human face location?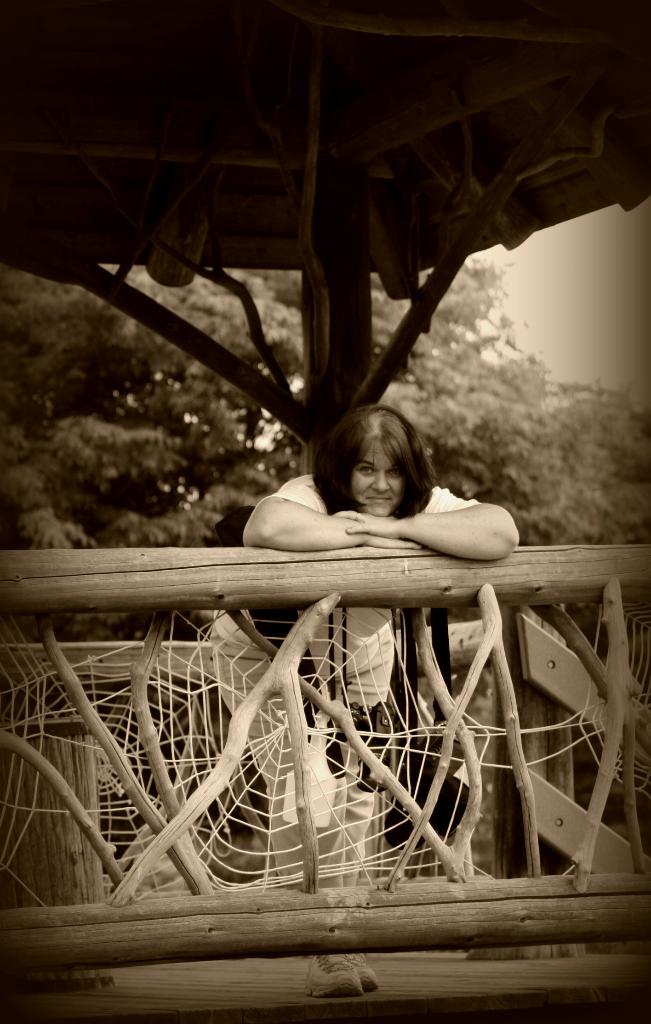
<box>349,442,405,517</box>
